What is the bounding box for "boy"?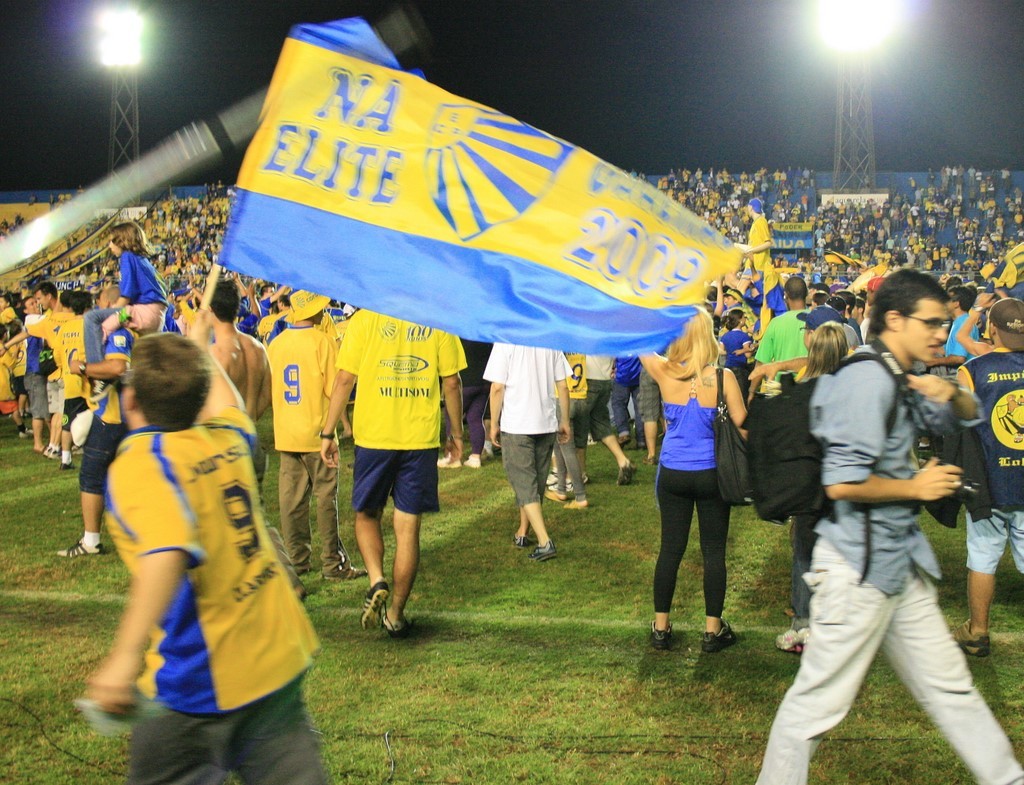
left=72, top=216, right=174, bottom=394.
